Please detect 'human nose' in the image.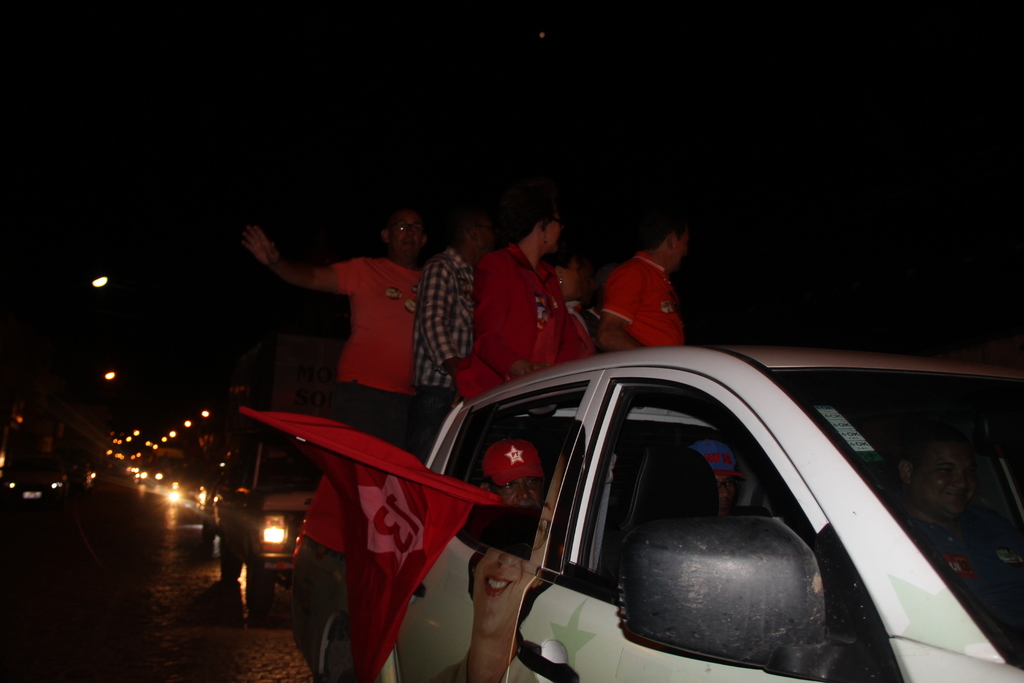
x1=406 y1=226 x2=415 y2=236.
